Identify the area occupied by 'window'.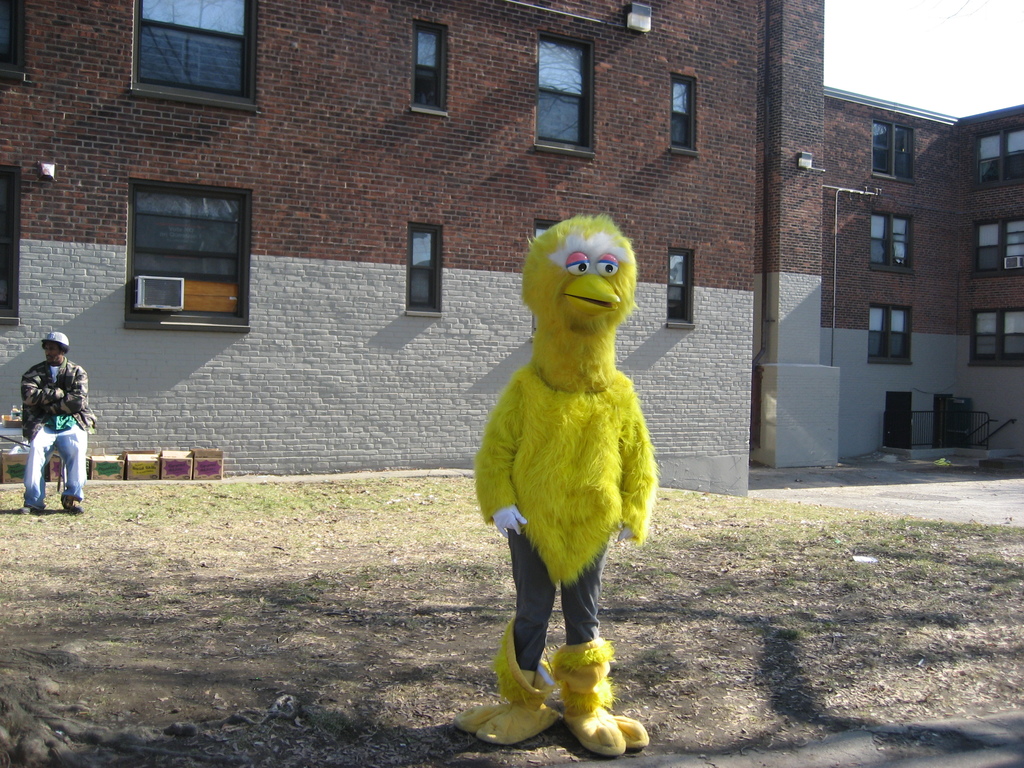
Area: [534,29,595,156].
